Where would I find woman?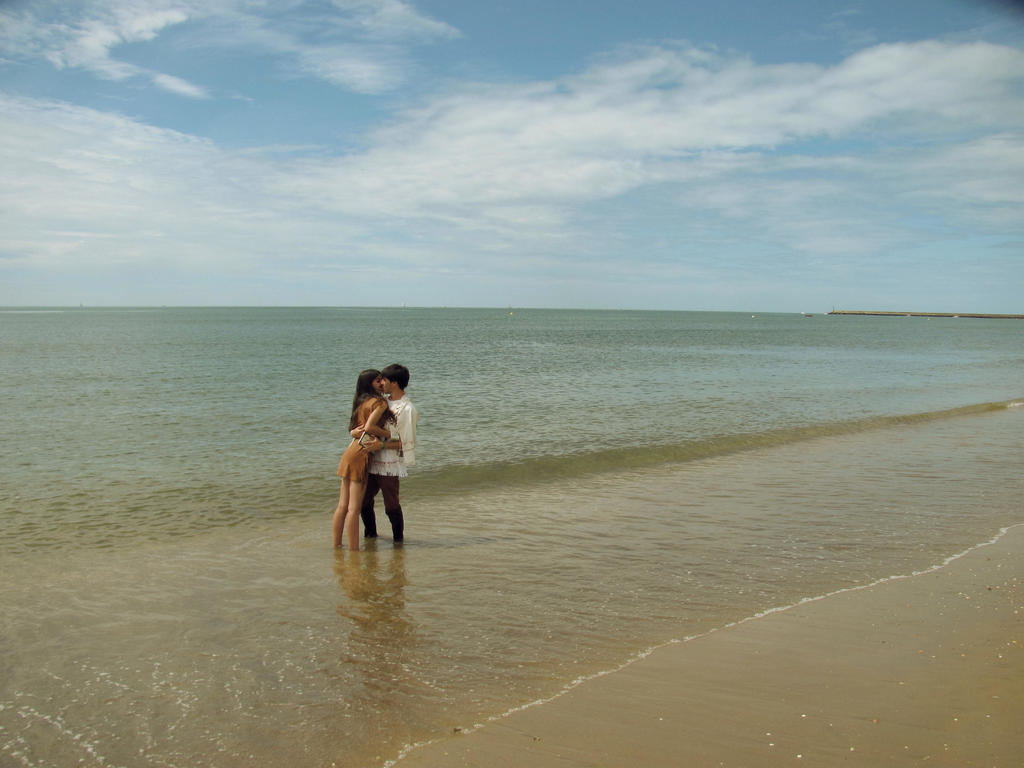
At (333,372,393,549).
